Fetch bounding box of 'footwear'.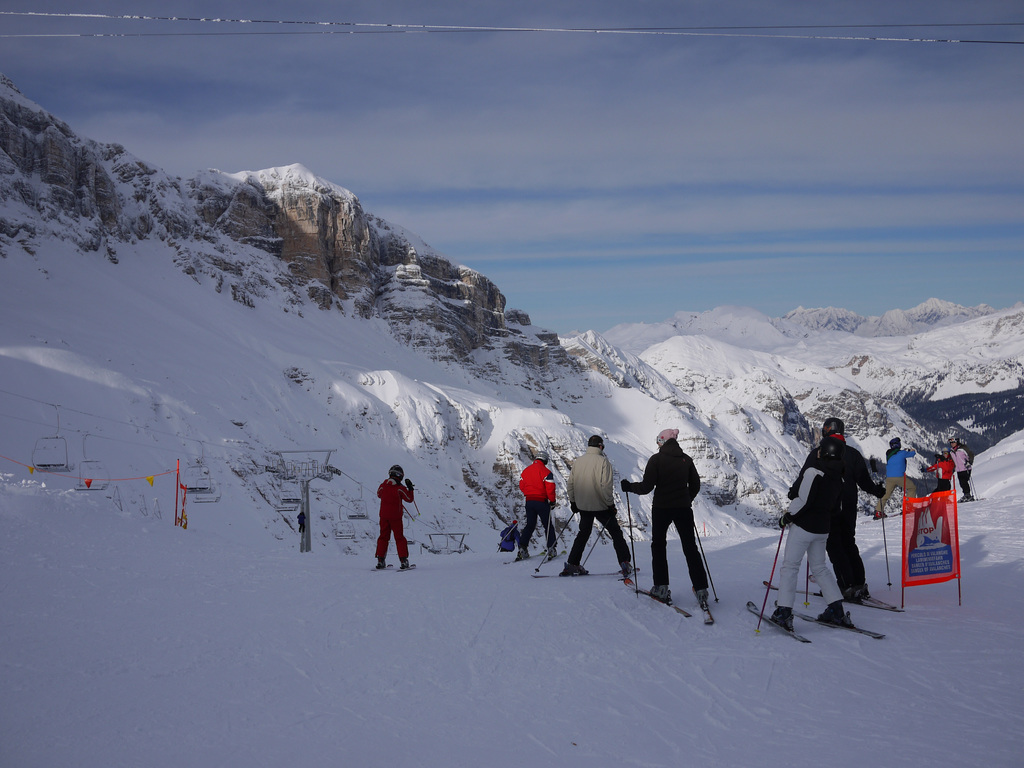
Bbox: pyautogui.locateOnScreen(513, 547, 532, 563).
